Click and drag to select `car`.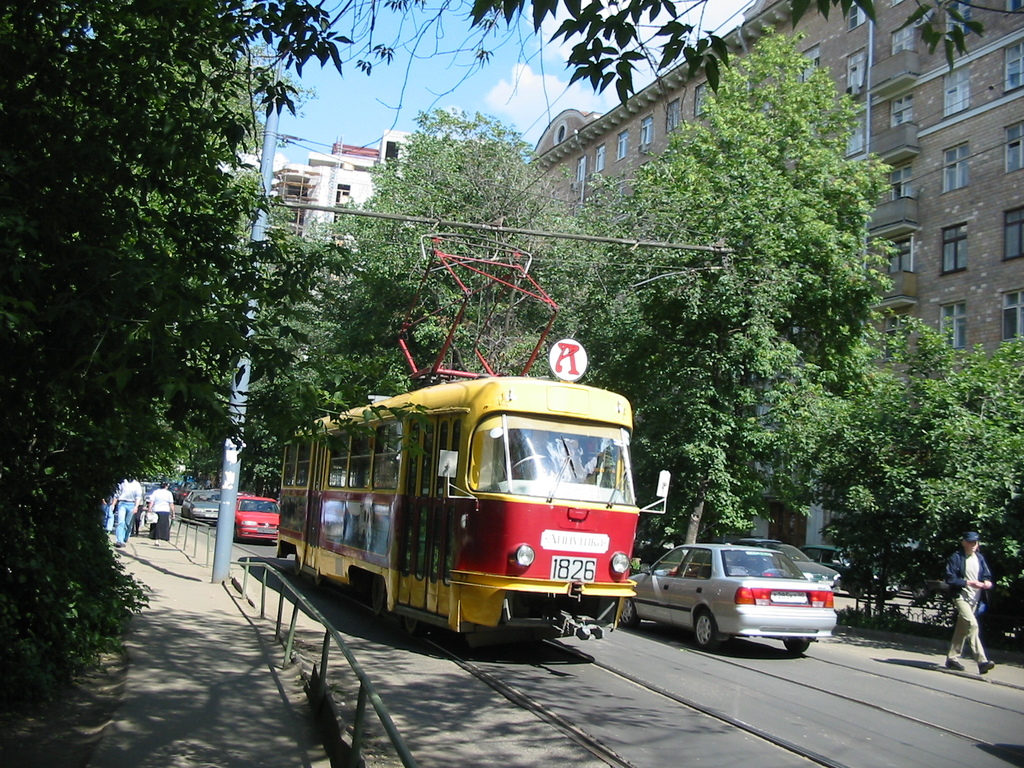
Selection: (x1=170, y1=478, x2=203, y2=503).
